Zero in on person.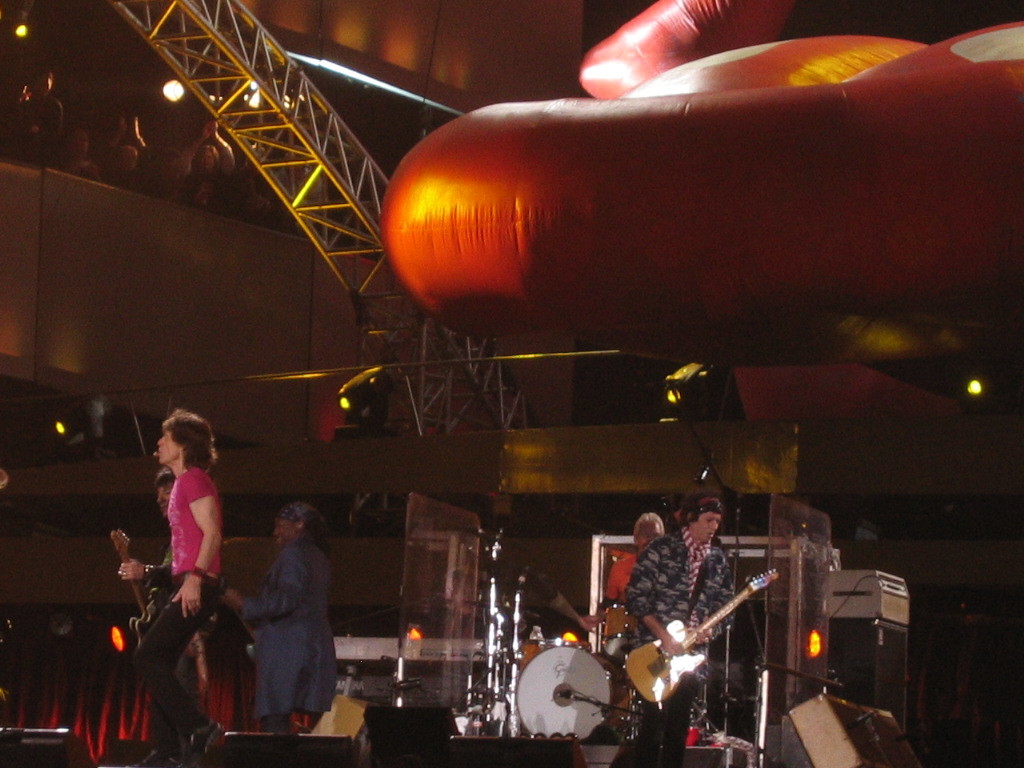
Zeroed in: box(136, 410, 225, 767).
